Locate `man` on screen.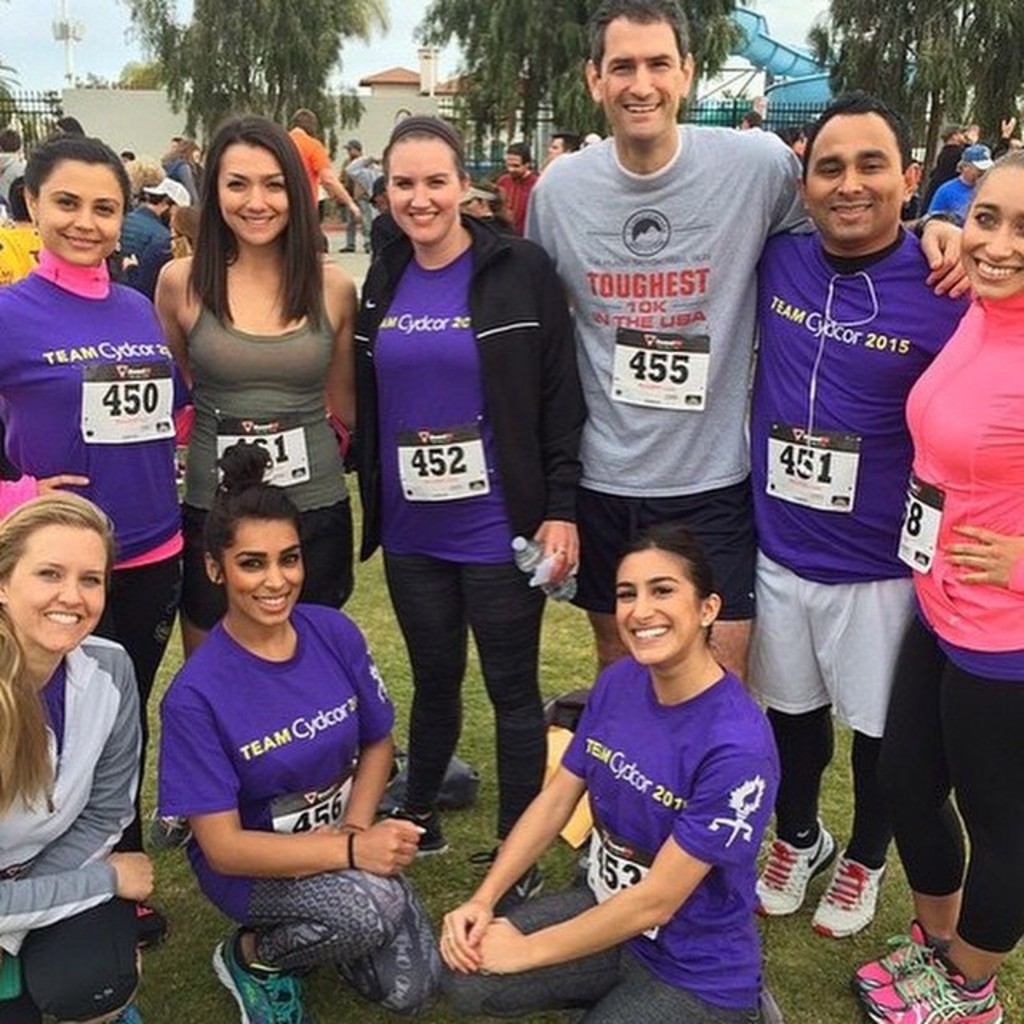
On screen at box(112, 181, 168, 278).
